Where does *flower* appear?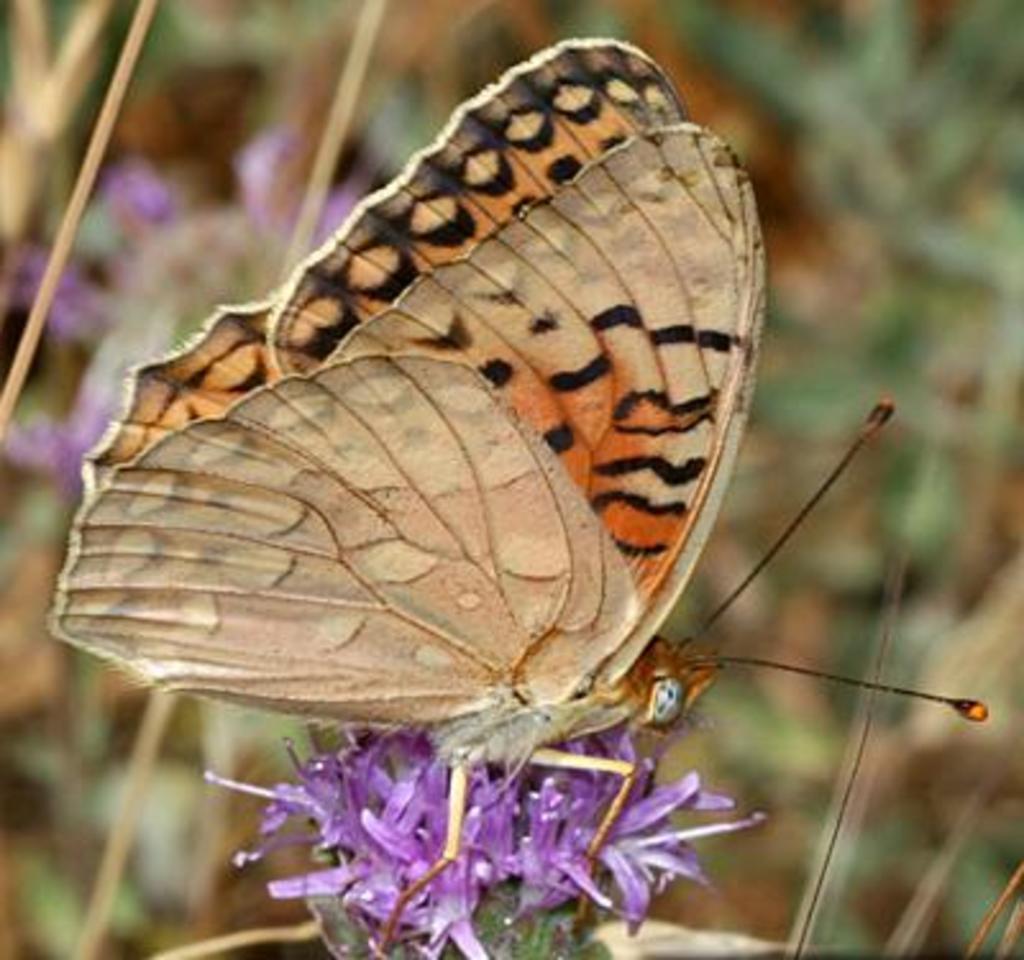
Appears at Rect(187, 704, 781, 950).
